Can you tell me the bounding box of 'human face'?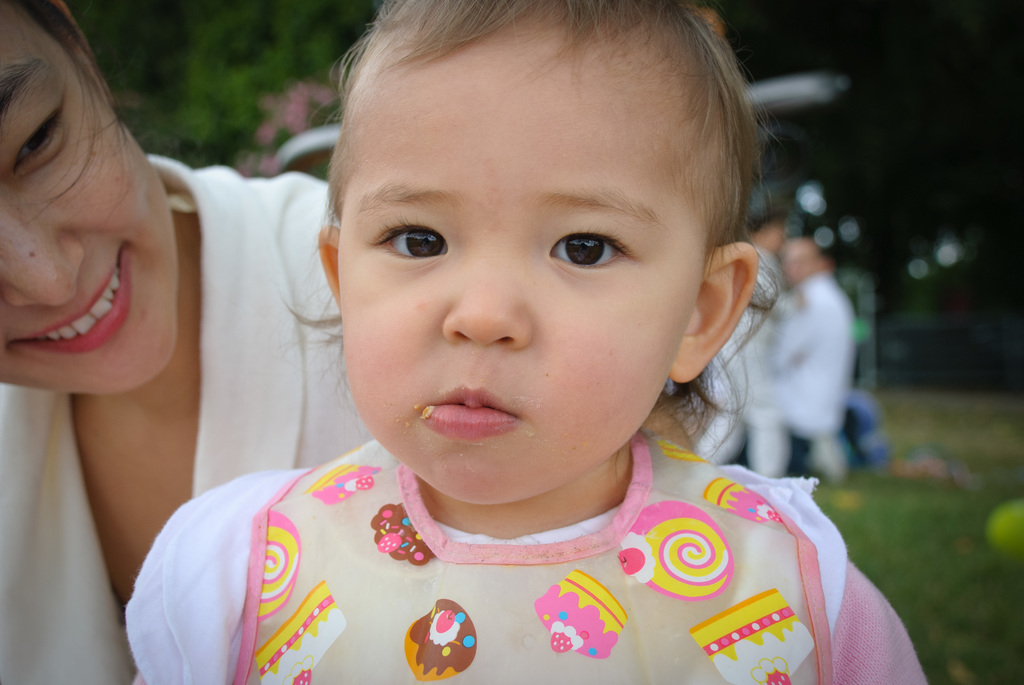
339, 0, 726, 510.
